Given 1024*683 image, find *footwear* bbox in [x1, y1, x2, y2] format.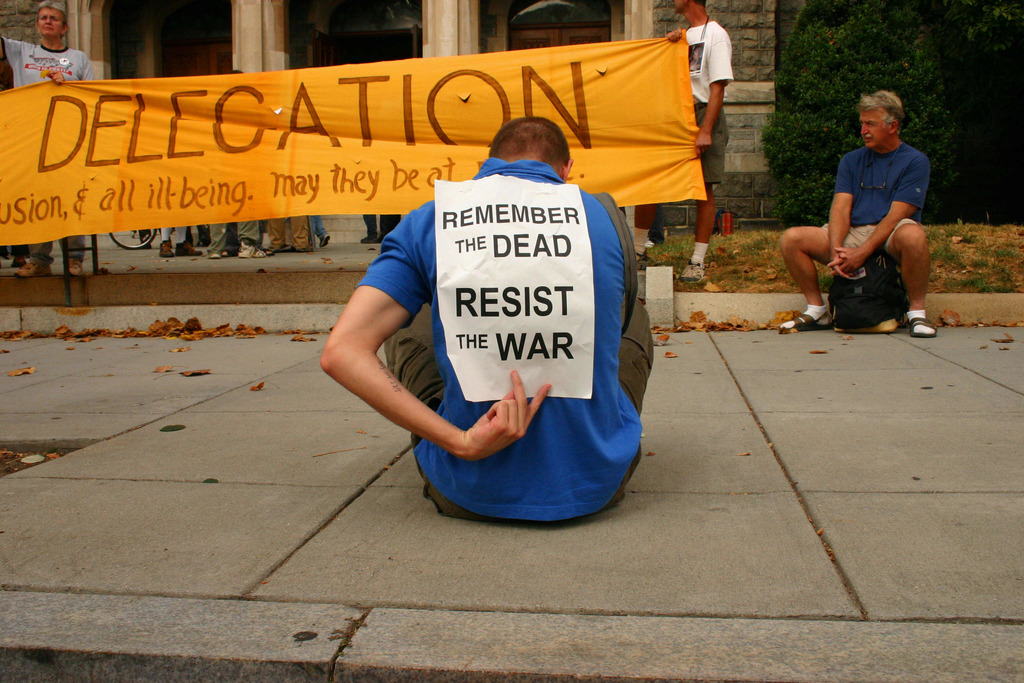
[172, 235, 201, 257].
